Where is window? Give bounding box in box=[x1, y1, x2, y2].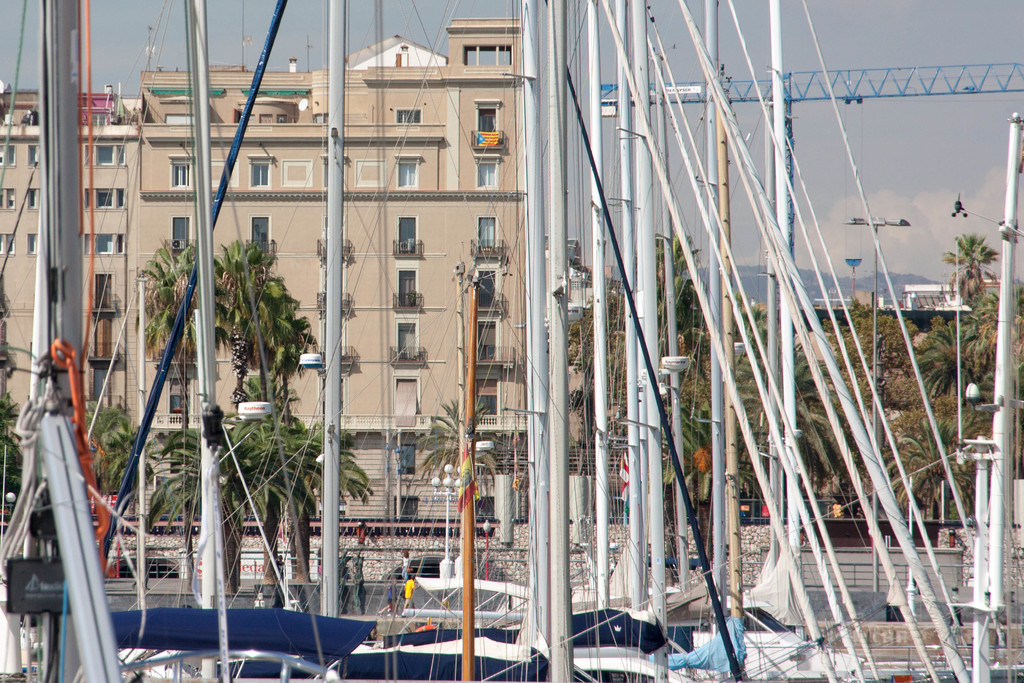
box=[165, 114, 190, 126].
